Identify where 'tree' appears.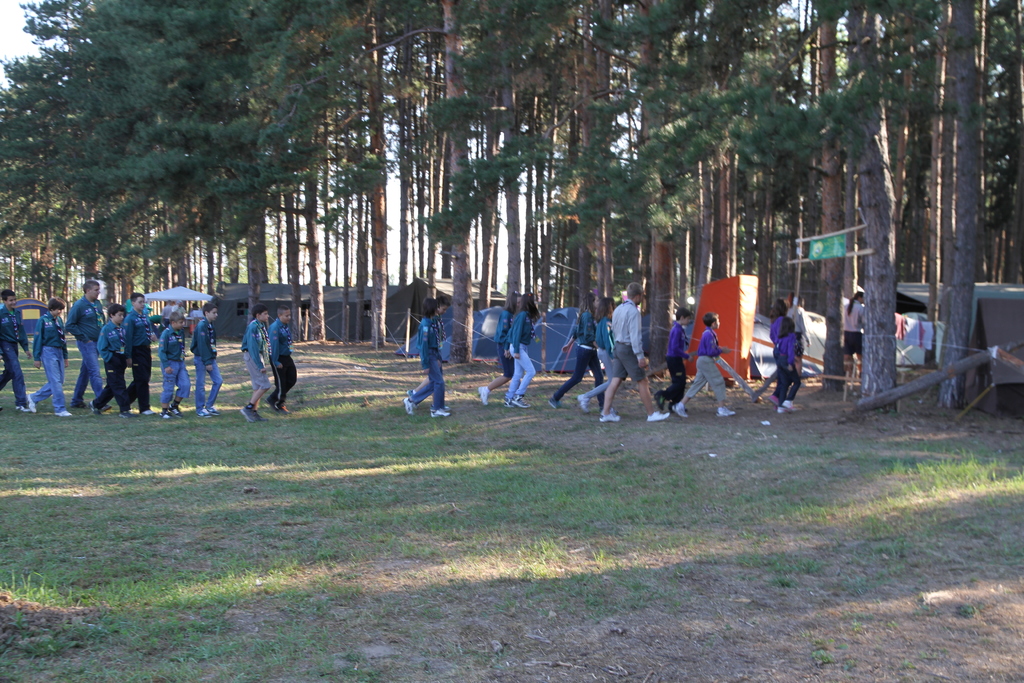
Appears at locate(878, 0, 1023, 429).
